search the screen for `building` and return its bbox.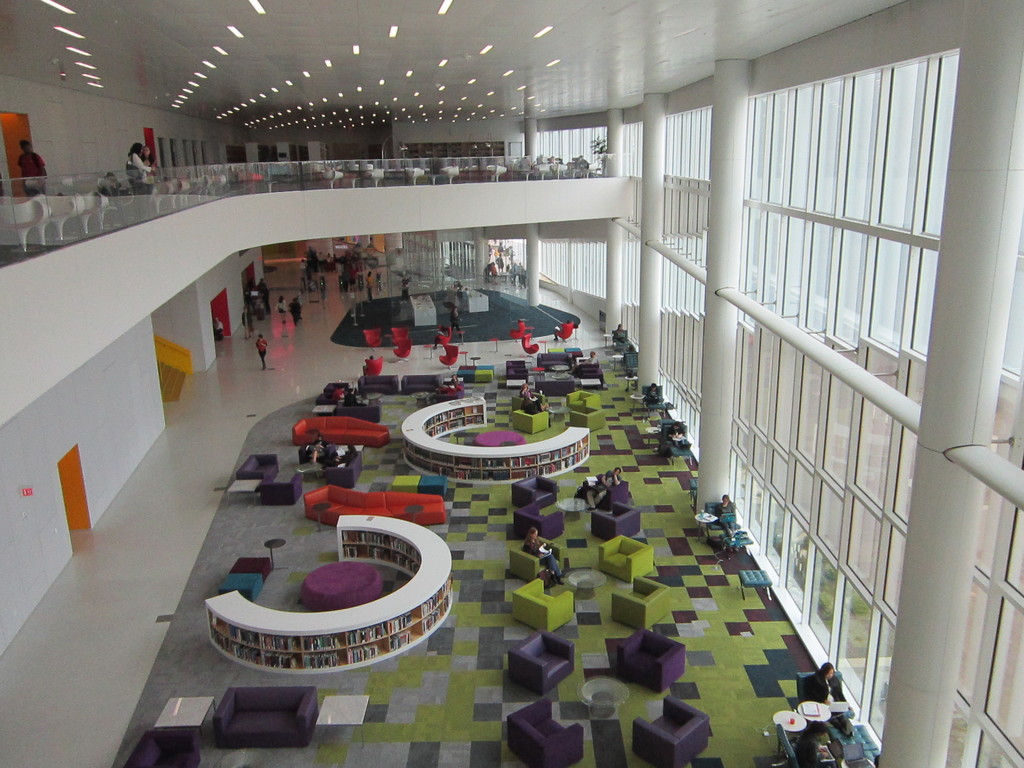
Found: region(0, 0, 1023, 767).
